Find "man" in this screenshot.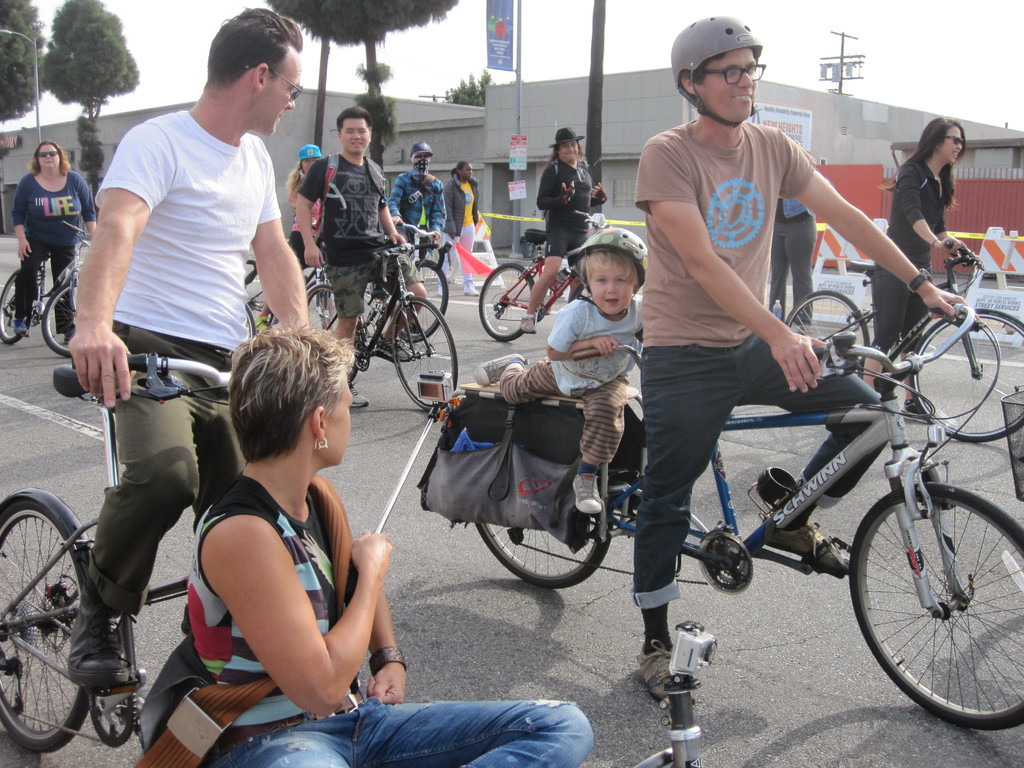
The bounding box for "man" is bbox=[295, 102, 428, 413].
